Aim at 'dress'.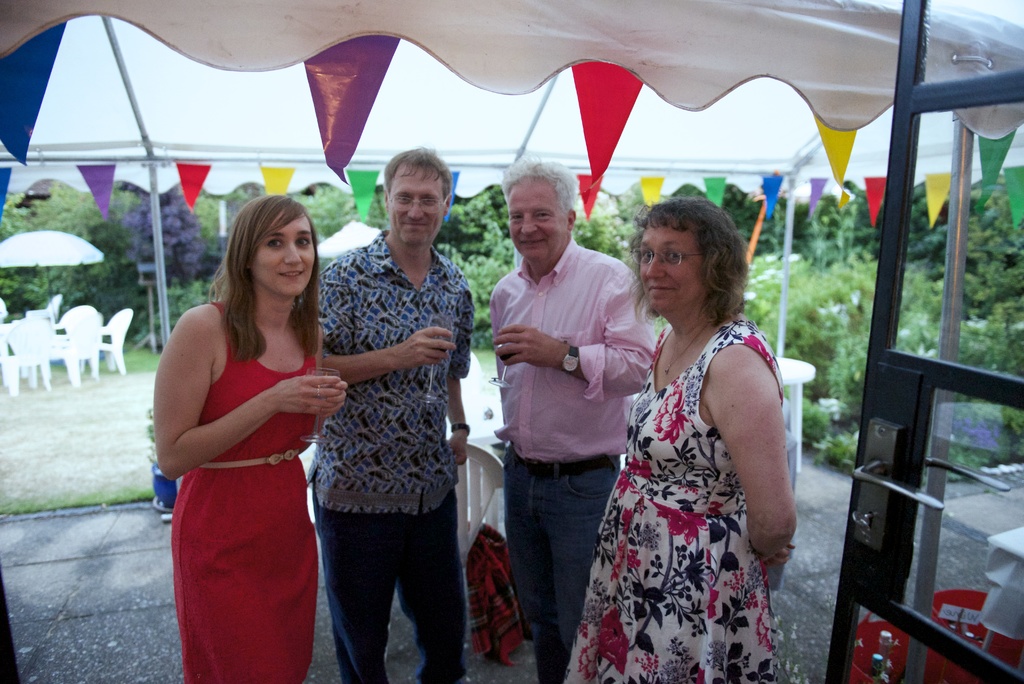
Aimed at (565,319,786,683).
